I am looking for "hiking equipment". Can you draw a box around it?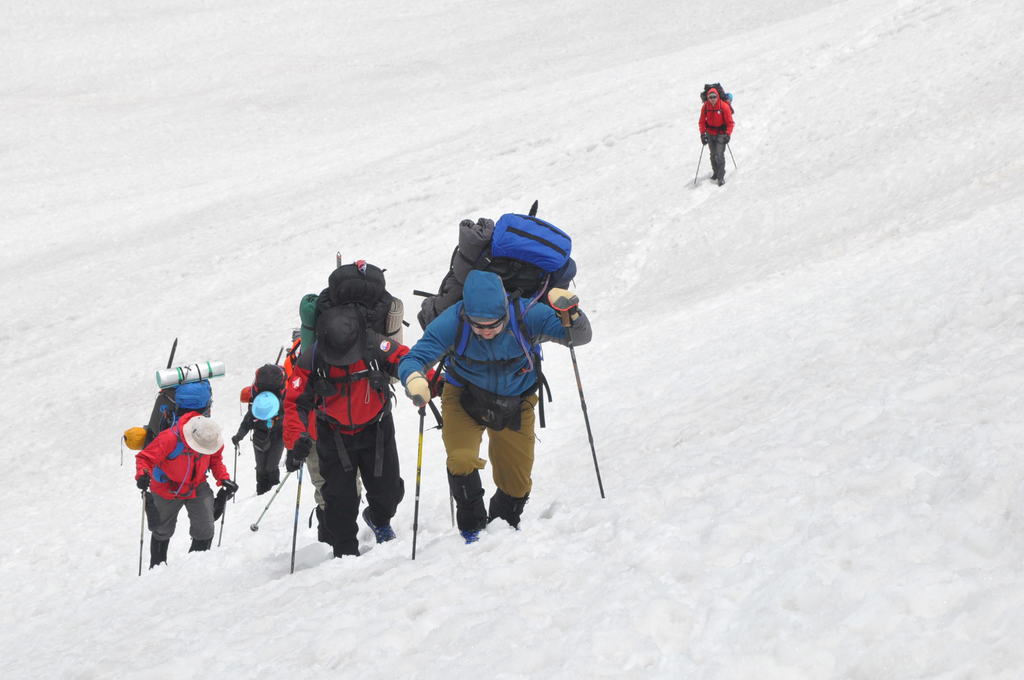
Sure, the bounding box is (691,134,708,186).
